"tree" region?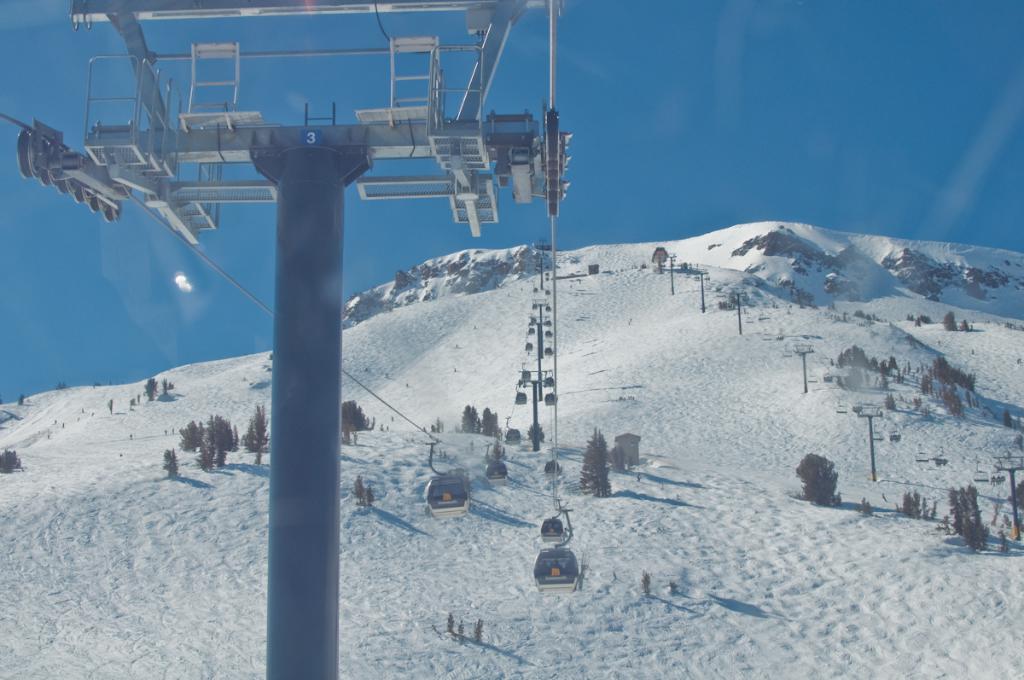
x1=340, y1=398, x2=373, y2=431
